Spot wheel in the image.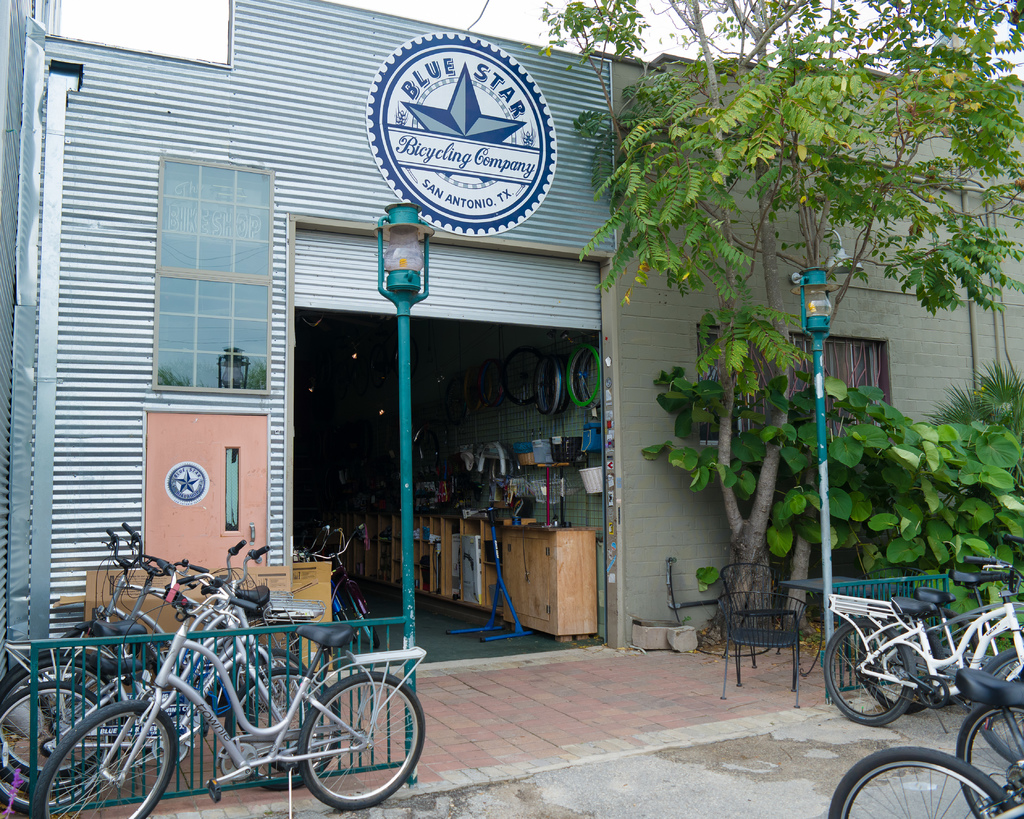
wheel found at [left=210, top=640, right=306, bottom=731].
